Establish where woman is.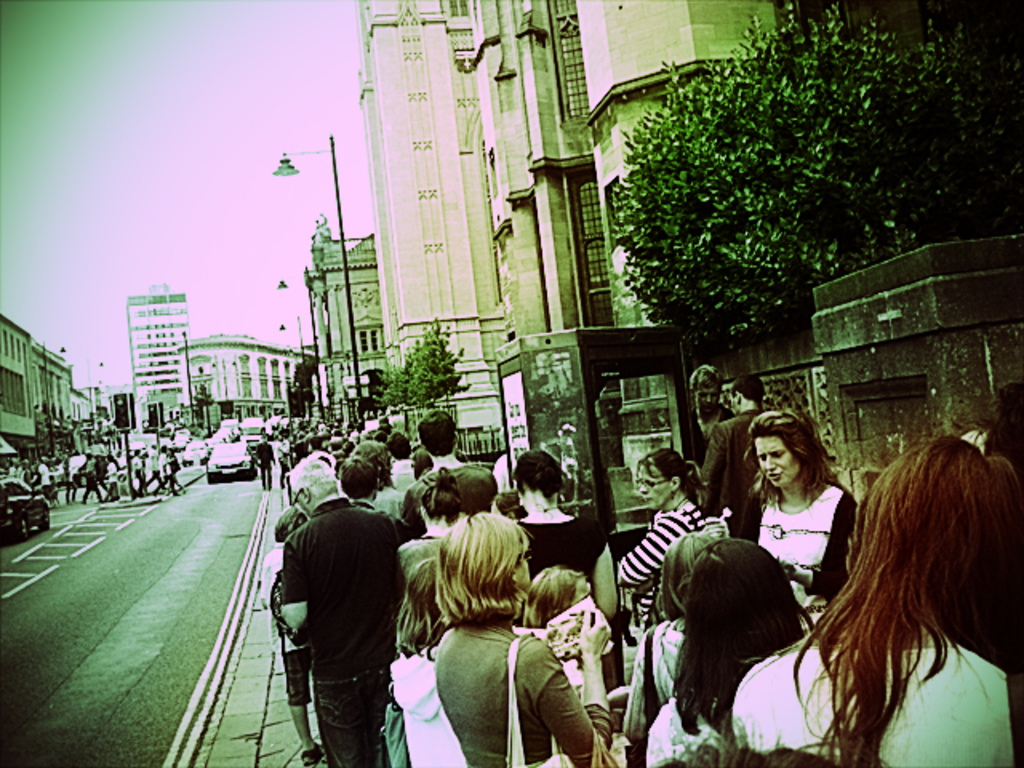
Established at crop(432, 504, 621, 766).
